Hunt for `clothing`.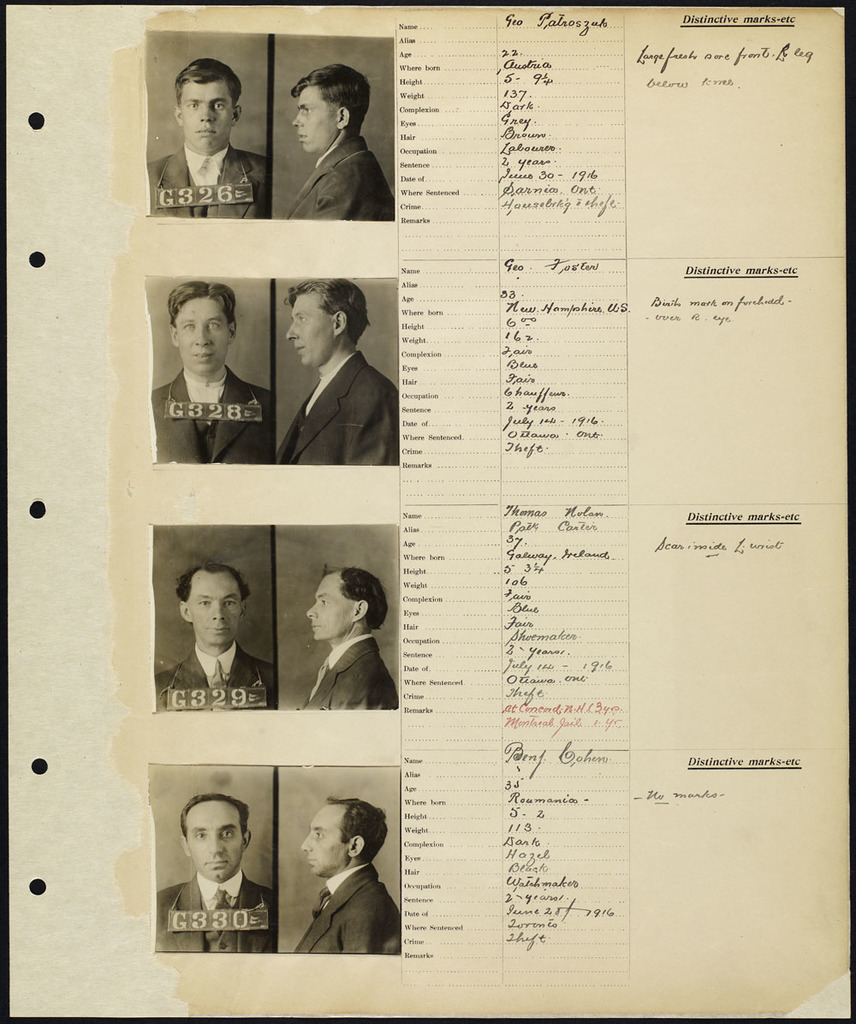
Hunted down at 146 861 276 955.
